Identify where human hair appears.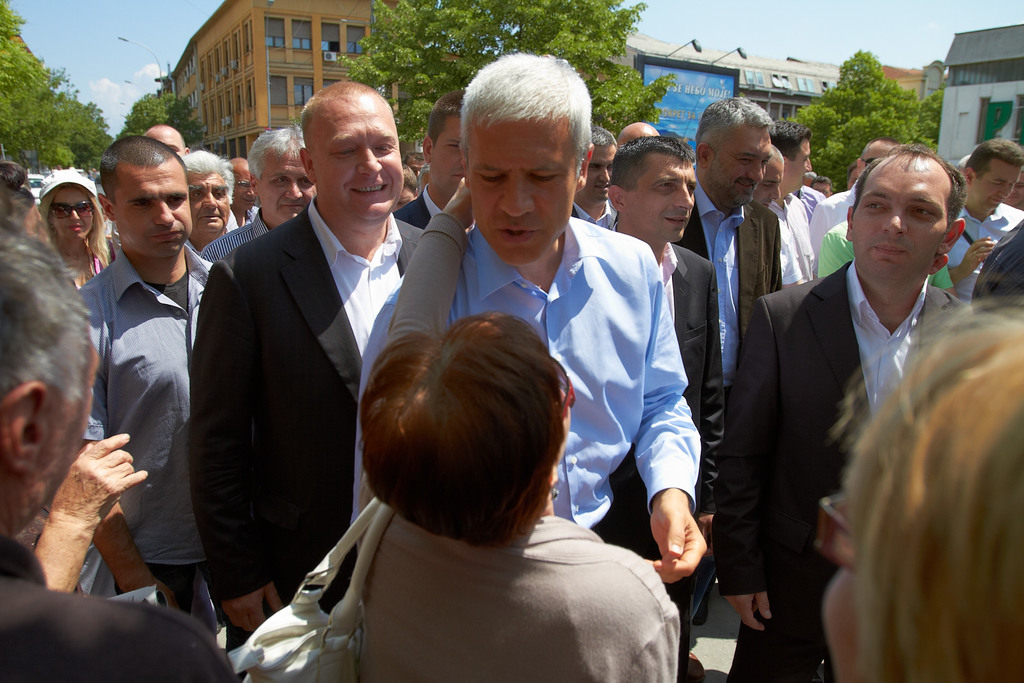
Appears at (768, 118, 811, 165).
